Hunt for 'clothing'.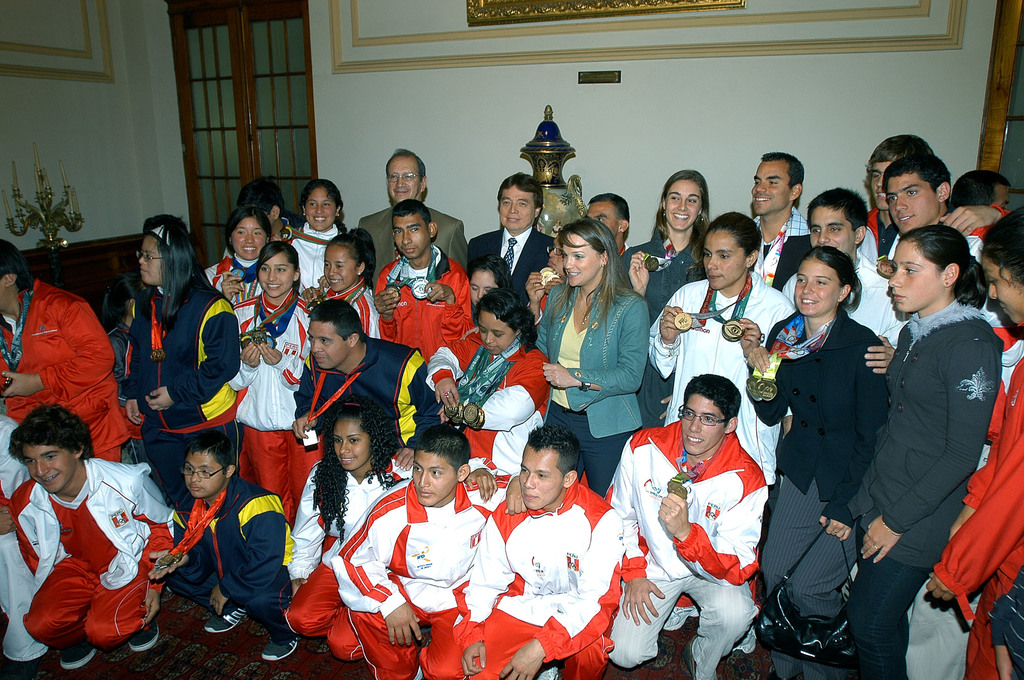
Hunted down at crop(229, 292, 316, 494).
